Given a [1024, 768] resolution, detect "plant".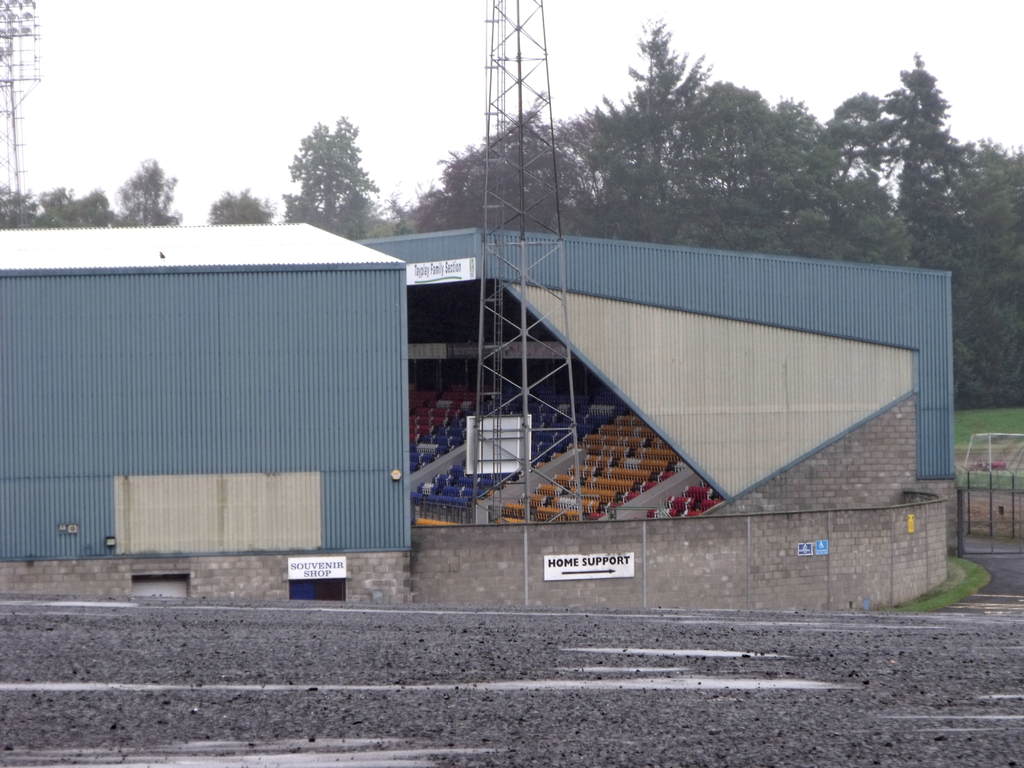
x1=888 y1=551 x2=991 y2=615.
